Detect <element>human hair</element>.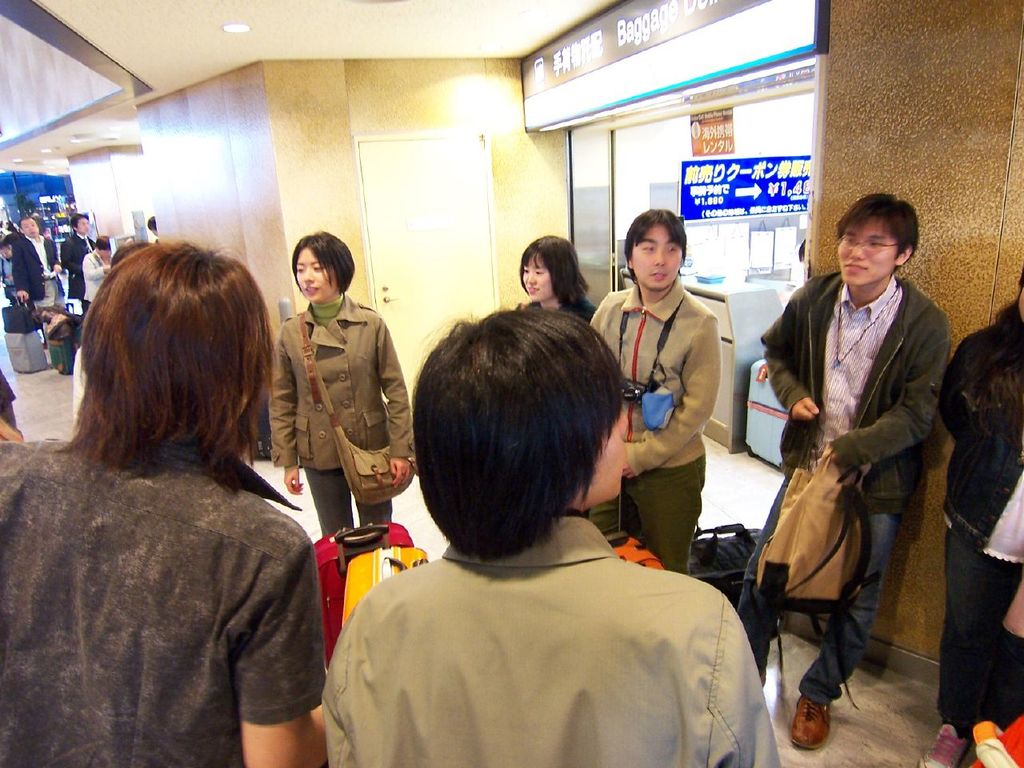
Detected at 838,192,920,274.
